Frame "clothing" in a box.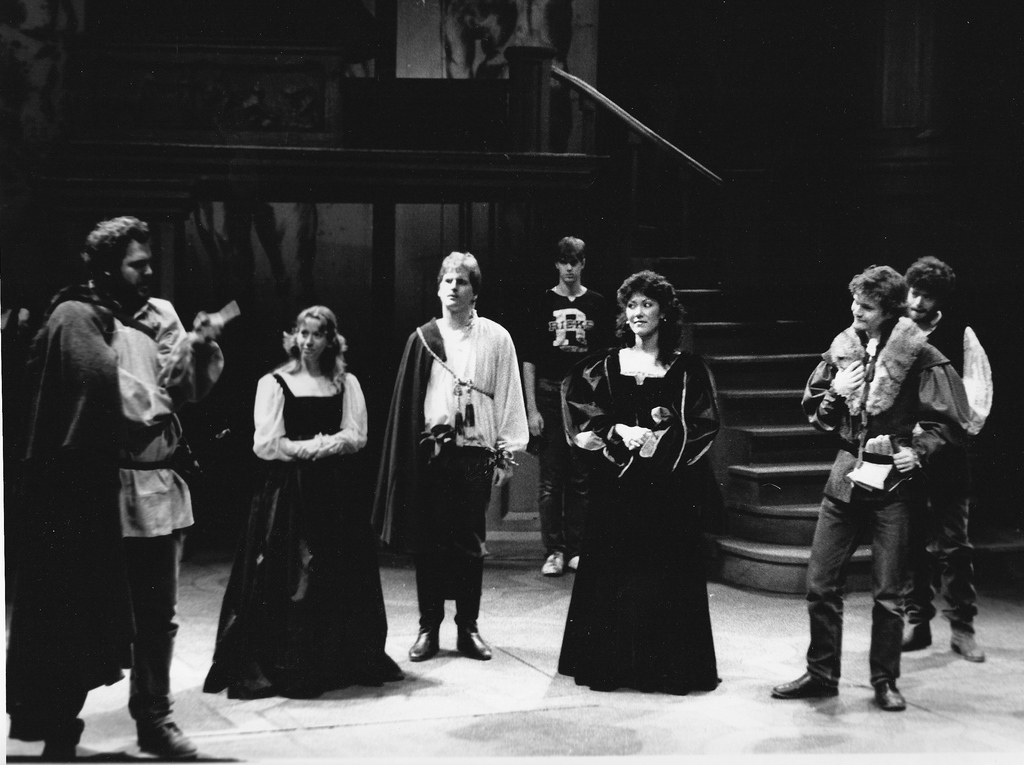
[left=558, top=341, right=723, bottom=694].
